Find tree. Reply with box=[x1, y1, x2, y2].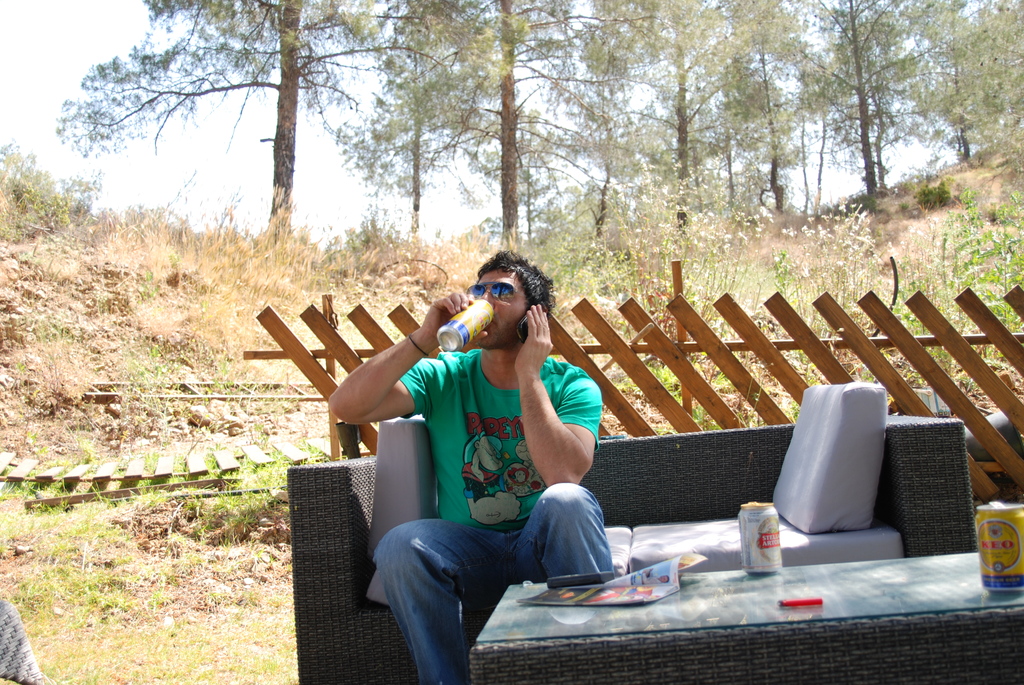
box=[440, 0, 596, 253].
